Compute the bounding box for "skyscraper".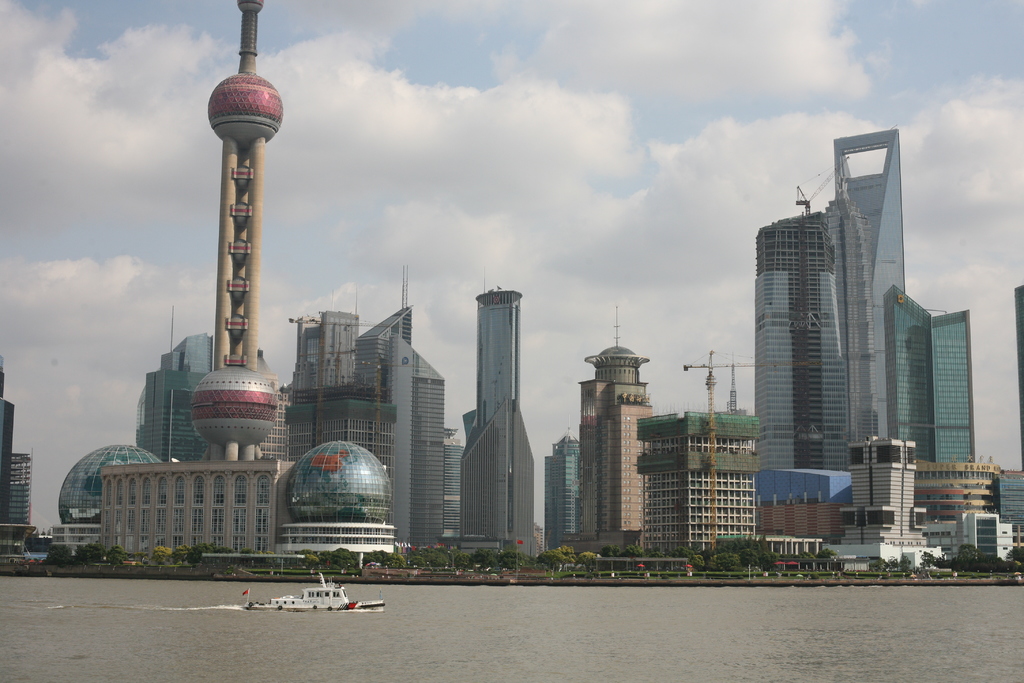
[823,121,911,466].
